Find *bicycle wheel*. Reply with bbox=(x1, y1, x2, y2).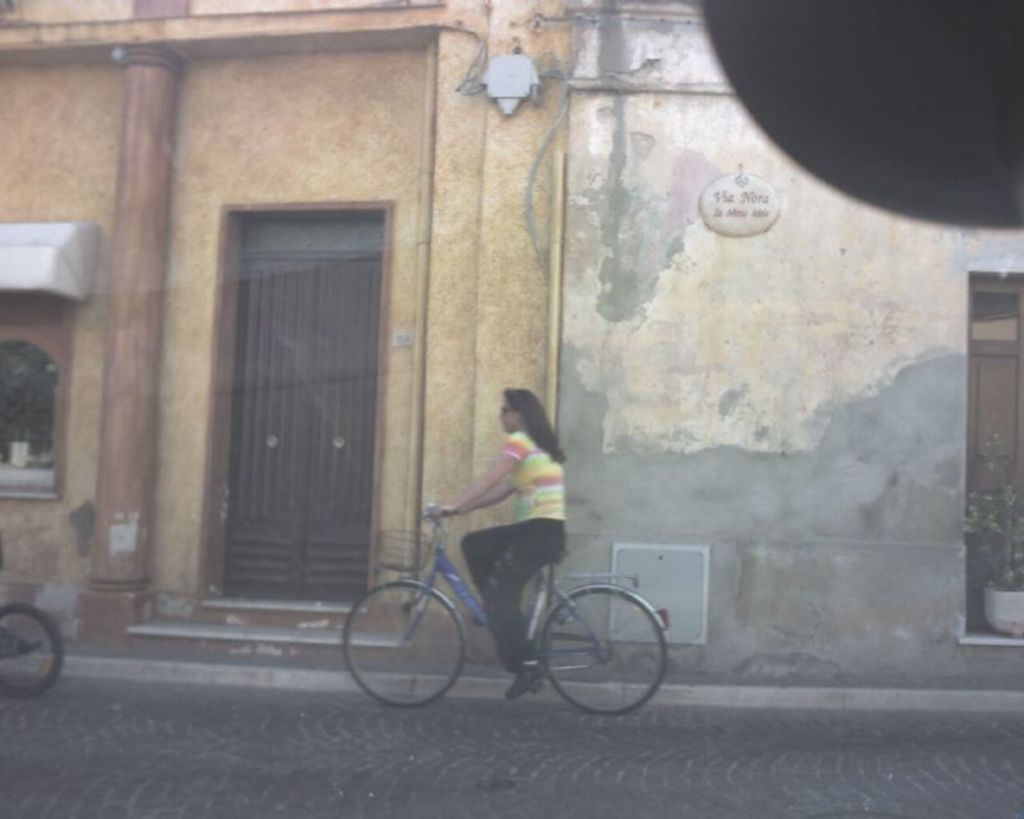
bbox=(0, 603, 60, 696).
